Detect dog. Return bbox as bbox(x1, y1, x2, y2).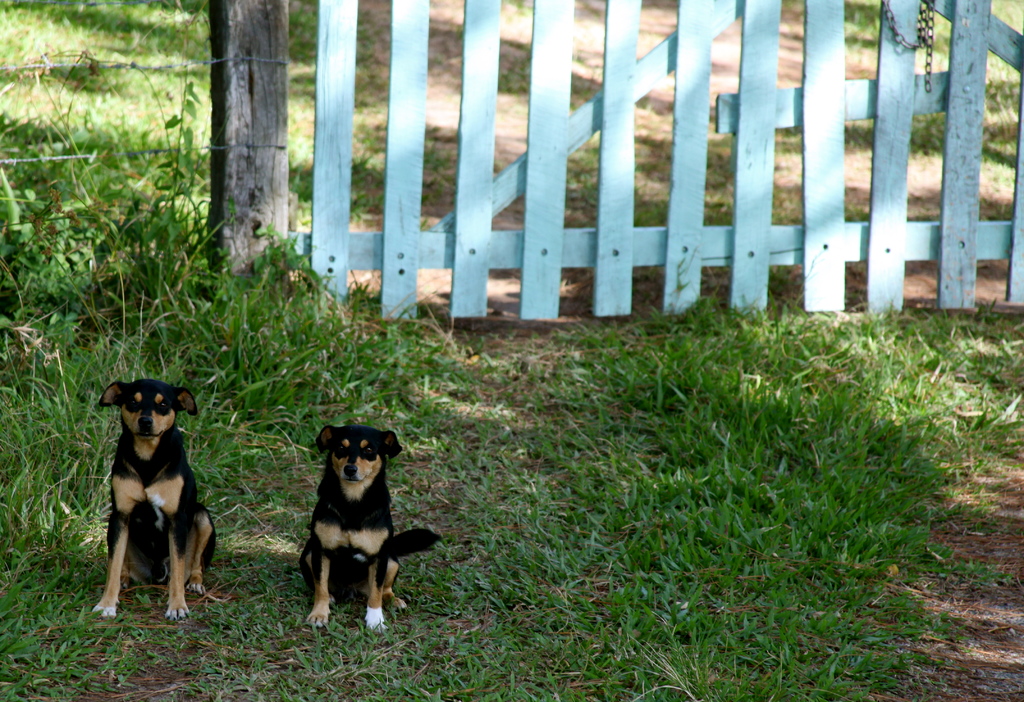
bbox(296, 422, 444, 633).
